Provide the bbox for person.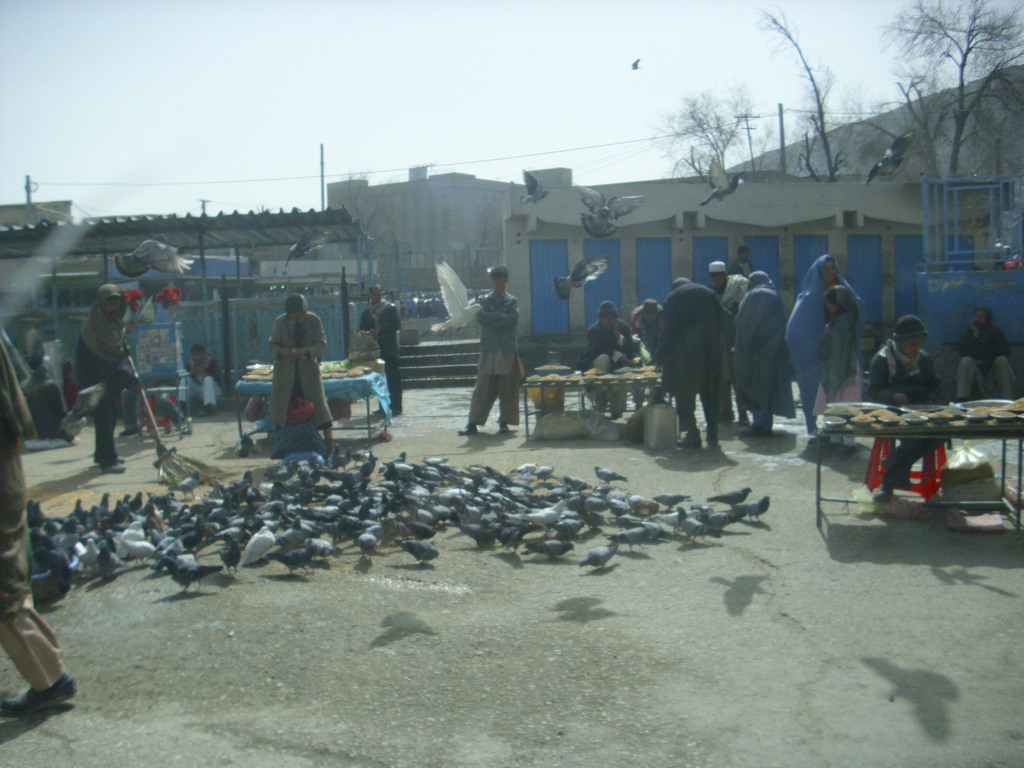
bbox(25, 357, 70, 440).
